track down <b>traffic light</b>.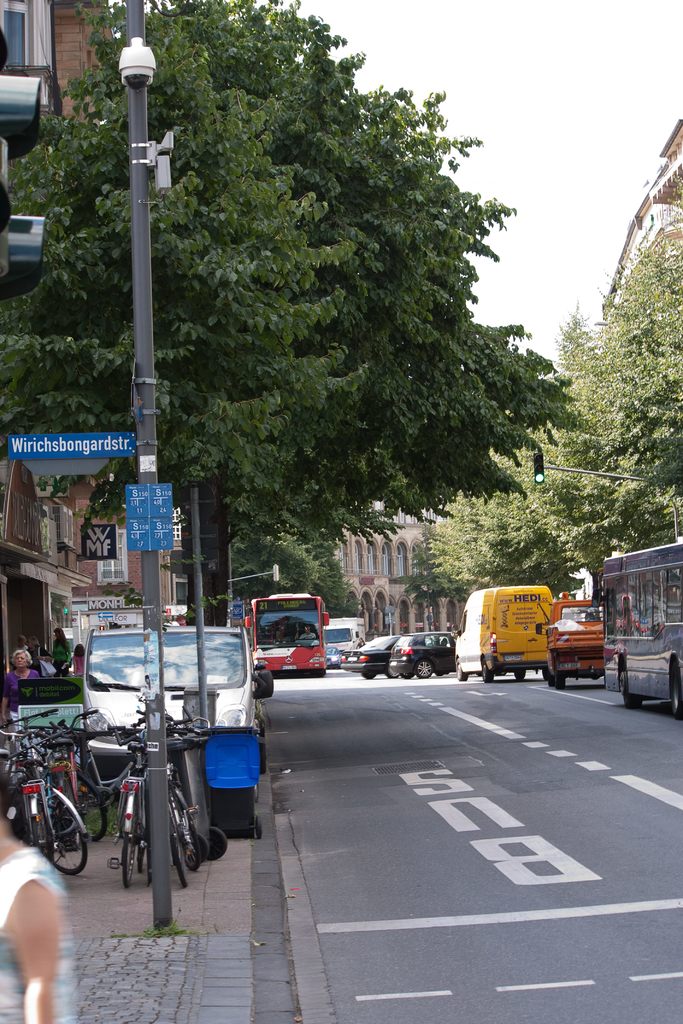
Tracked to (left=0, top=22, right=49, bottom=301).
